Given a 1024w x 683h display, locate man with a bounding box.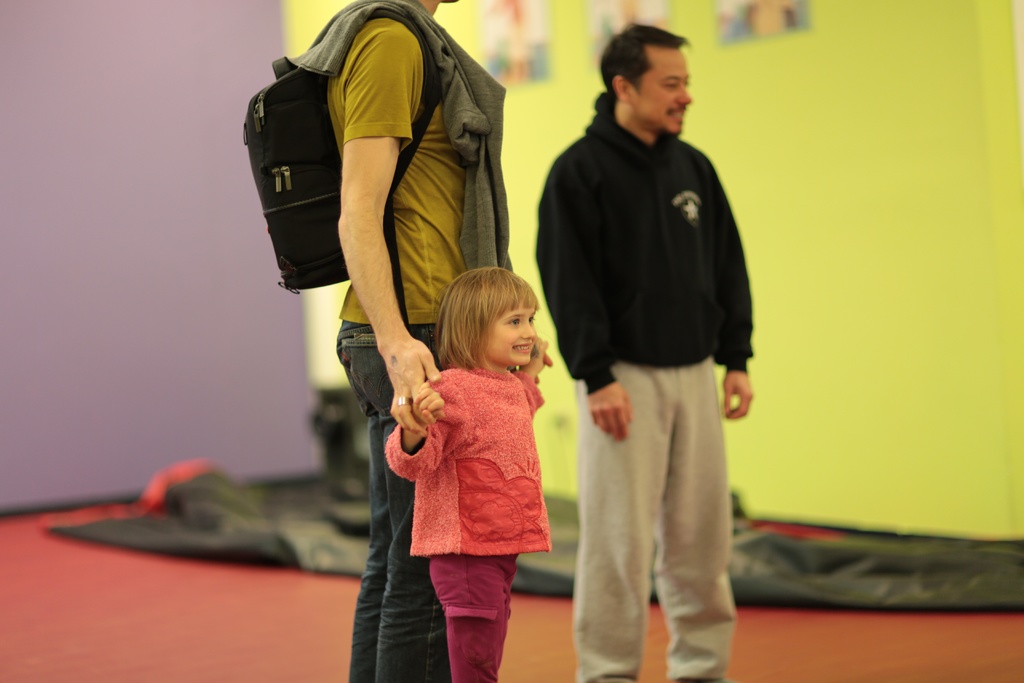
Located: [x1=537, y1=28, x2=773, y2=664].
